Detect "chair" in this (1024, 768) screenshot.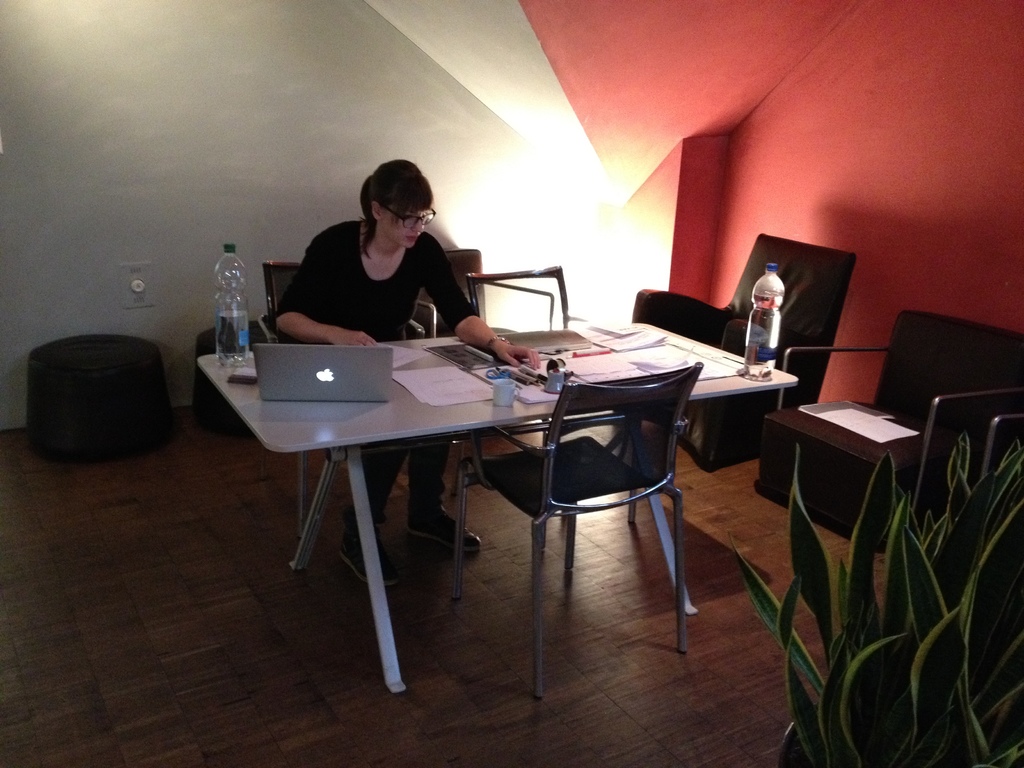
Detection: [972, 415, 1023, 584].
